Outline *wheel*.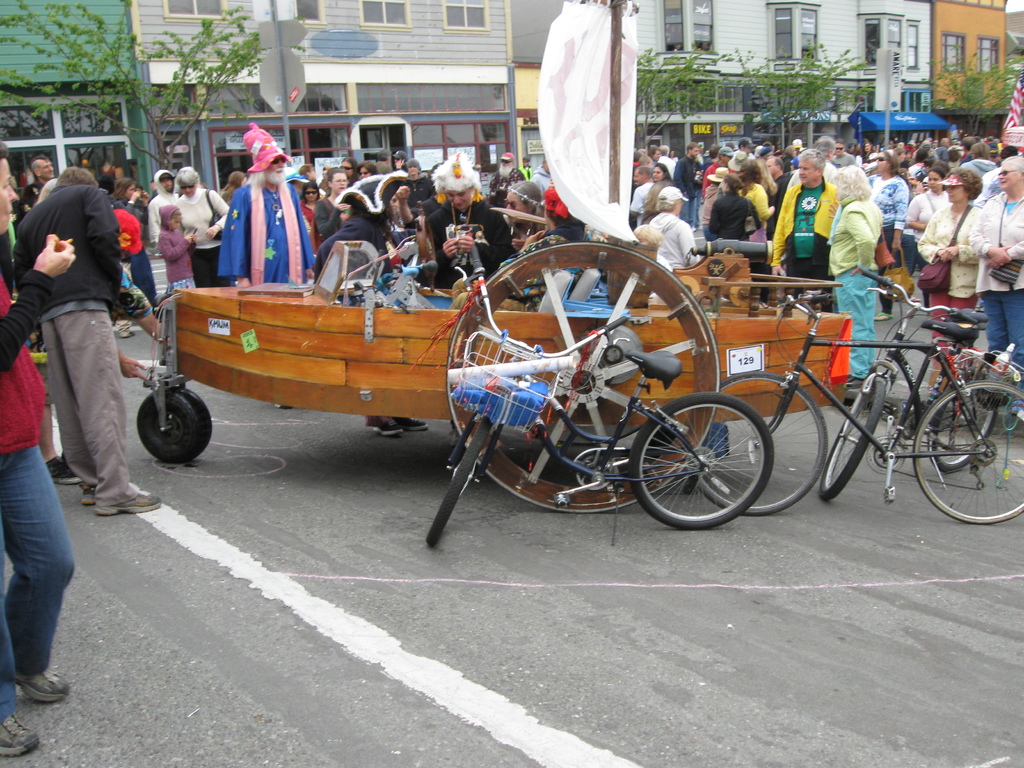
Outline: box=[927, 365, 1002, 470].
